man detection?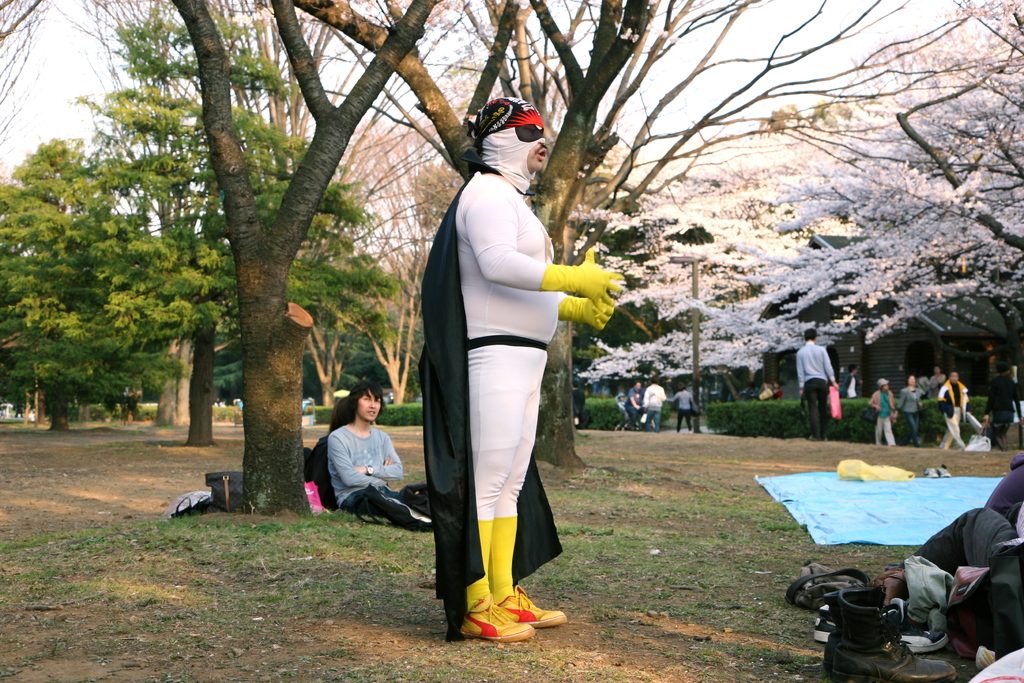
840/365/865/399
